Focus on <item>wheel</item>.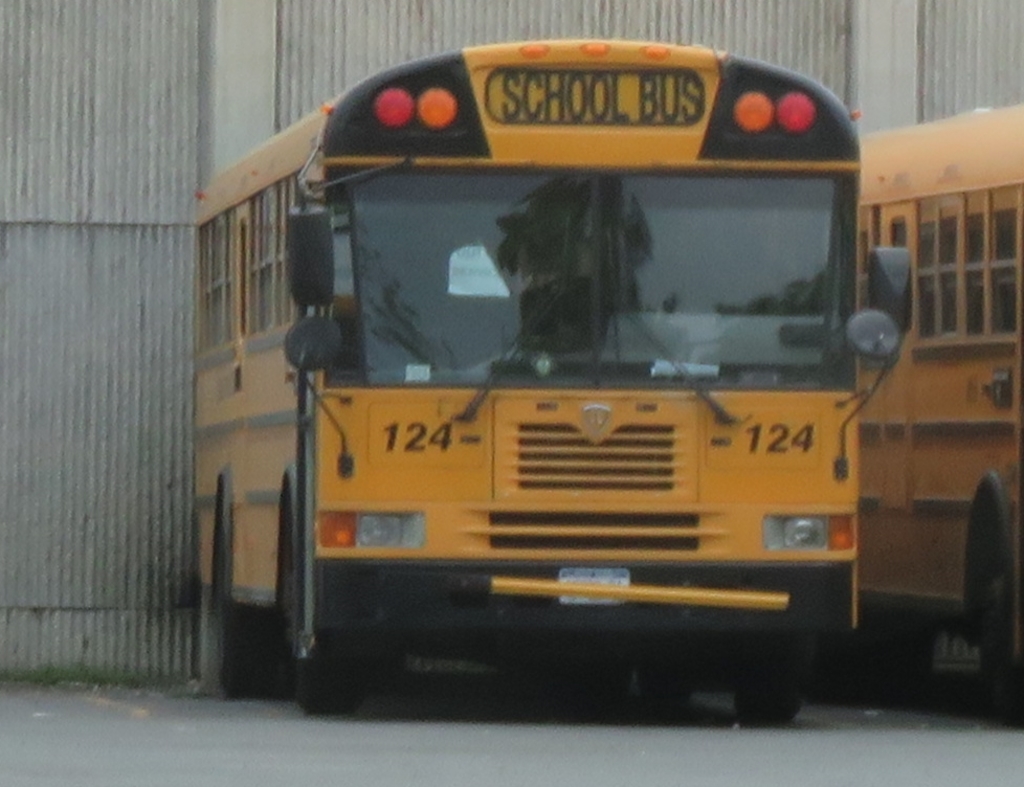
Focused at detection(722, 633, 800, 723).
